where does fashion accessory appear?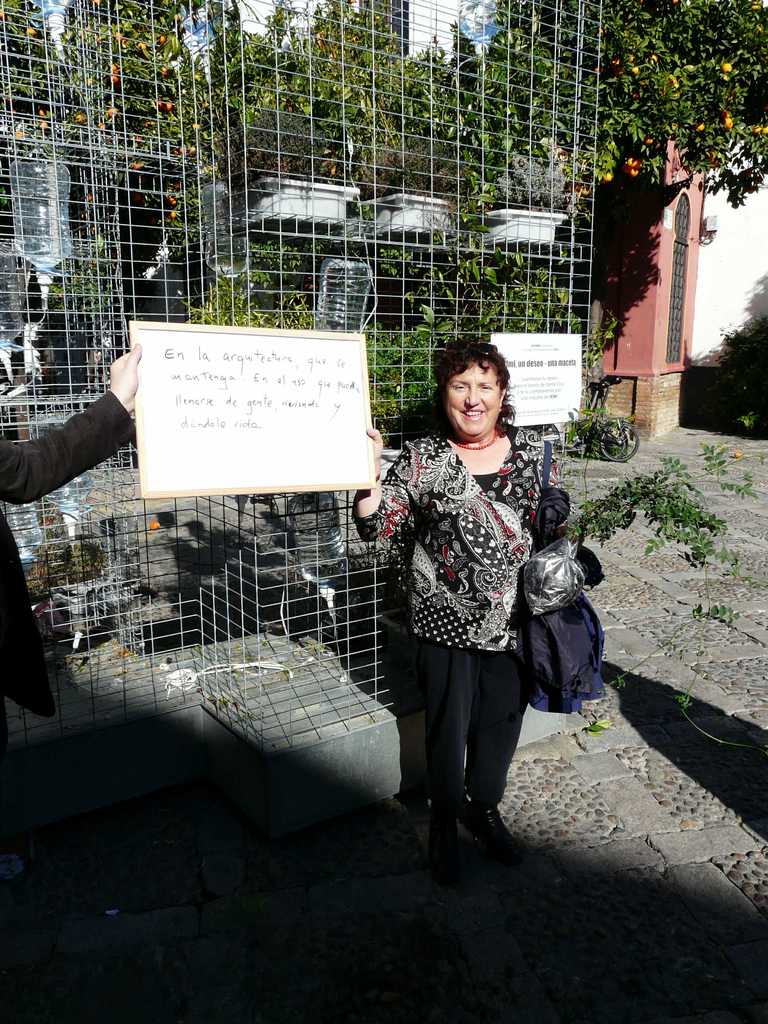
Appears at (466, 803, 536, 876).
